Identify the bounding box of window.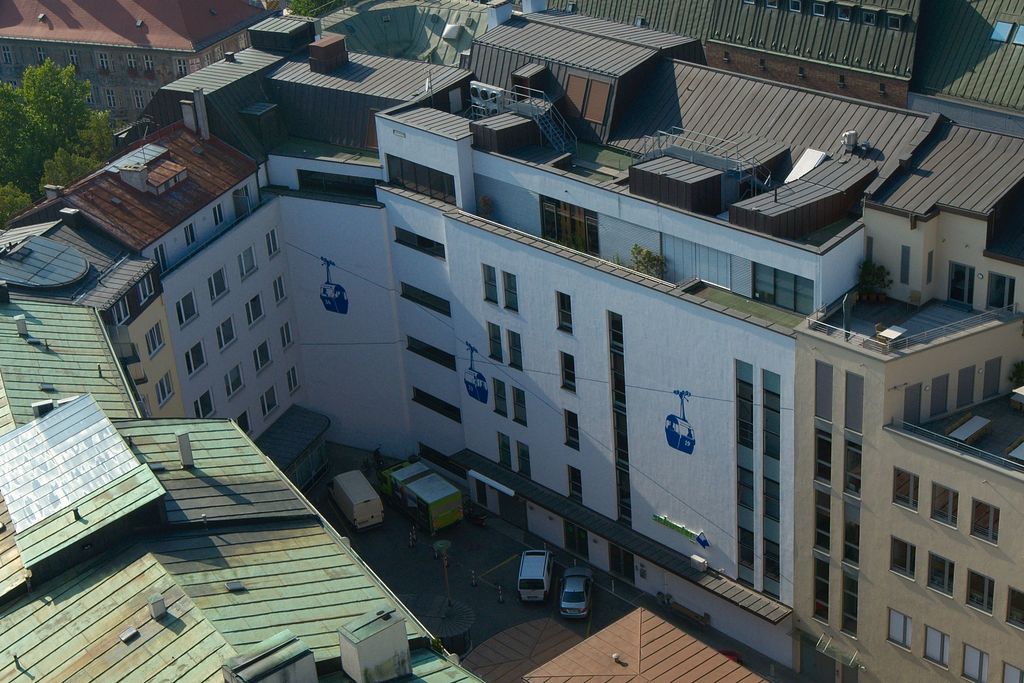
170/293/204/333.
